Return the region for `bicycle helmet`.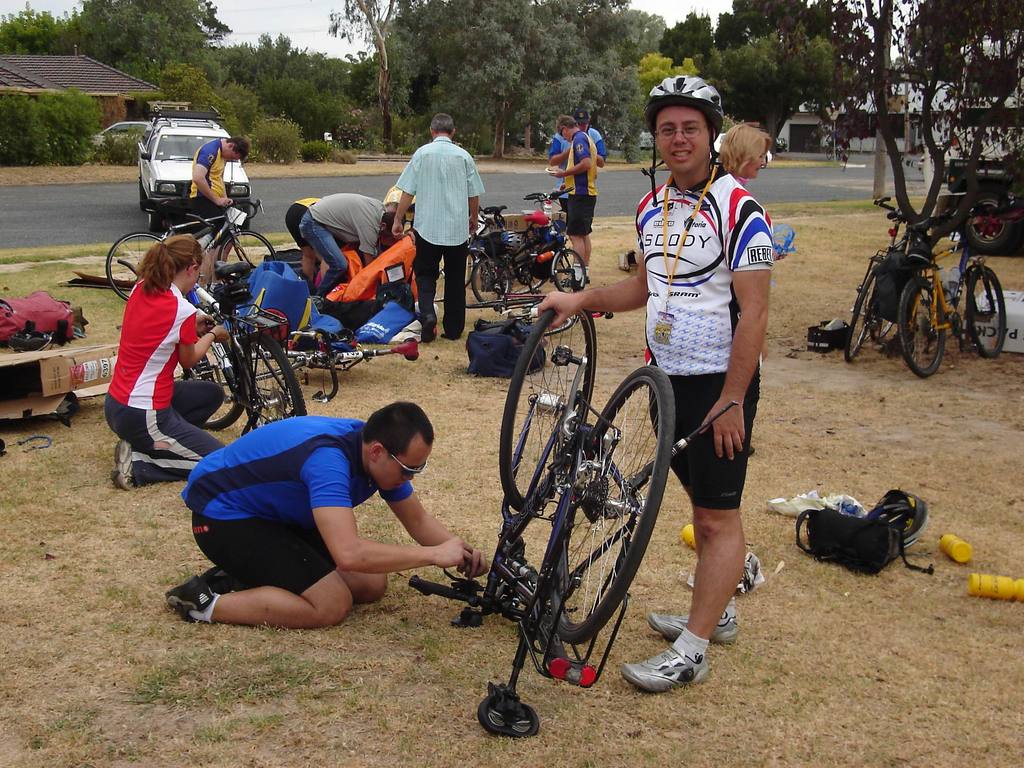
BBox(874, 486, 923, 543).
